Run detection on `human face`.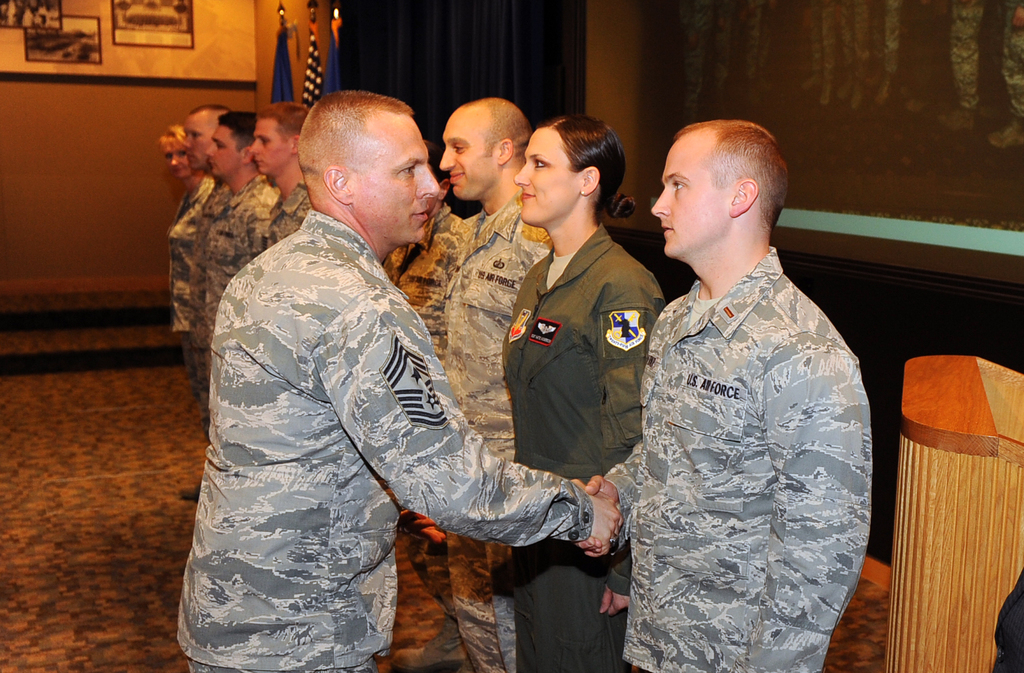
Result: 209 128 243 184.
